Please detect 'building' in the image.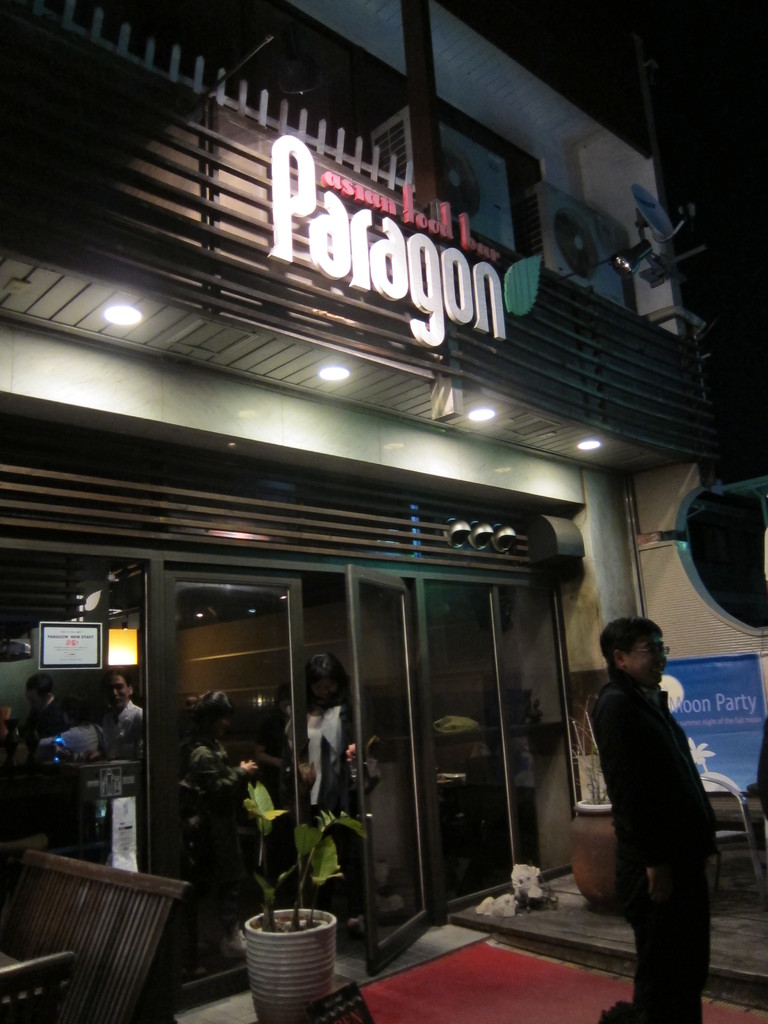
select_region(0, 0, 767, 1023).
